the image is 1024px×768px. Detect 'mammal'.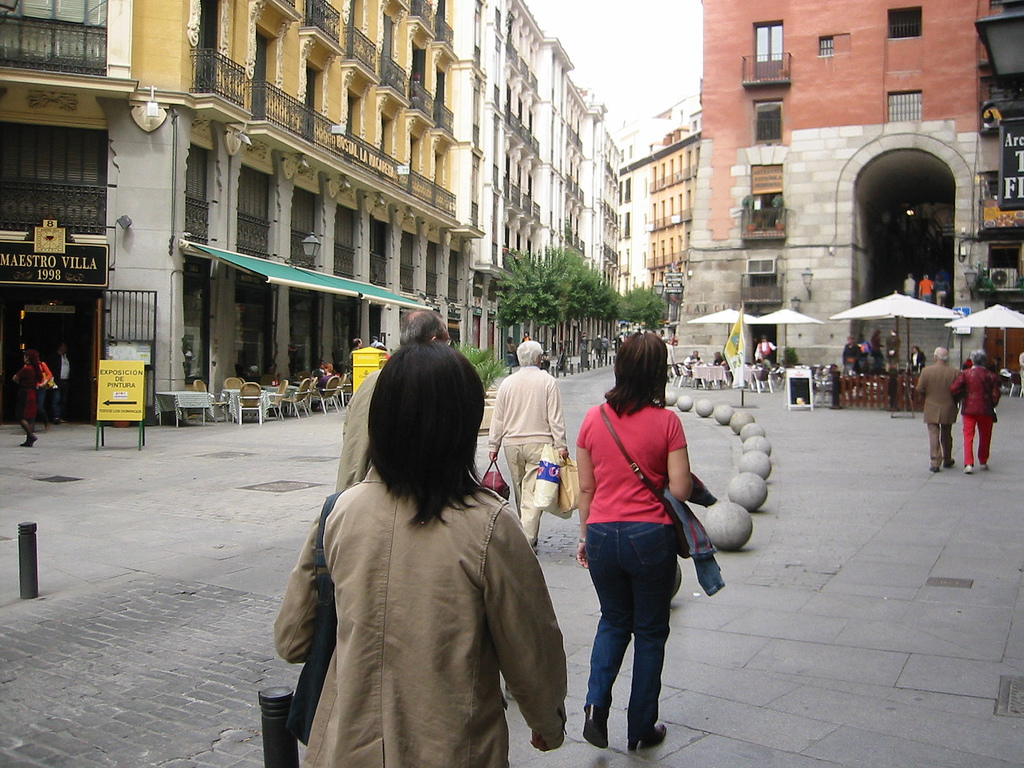
Detection: detection(684, 351, 704, 385).
